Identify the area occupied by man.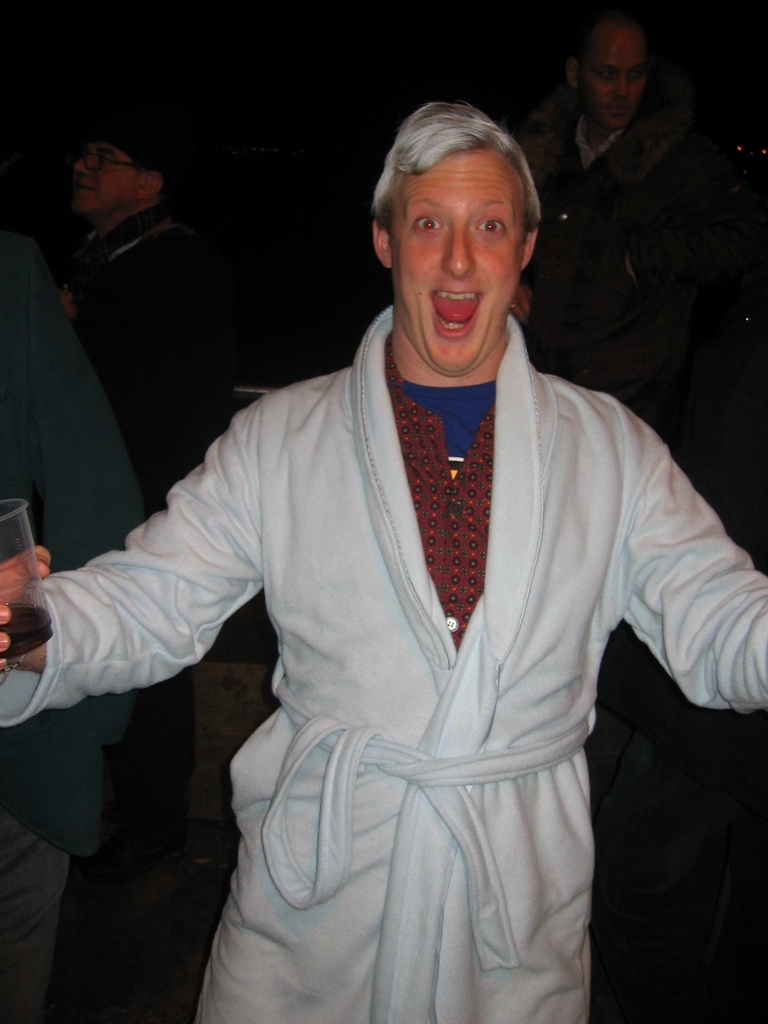
Area: <region>513, 23, 684, 420</region>.
